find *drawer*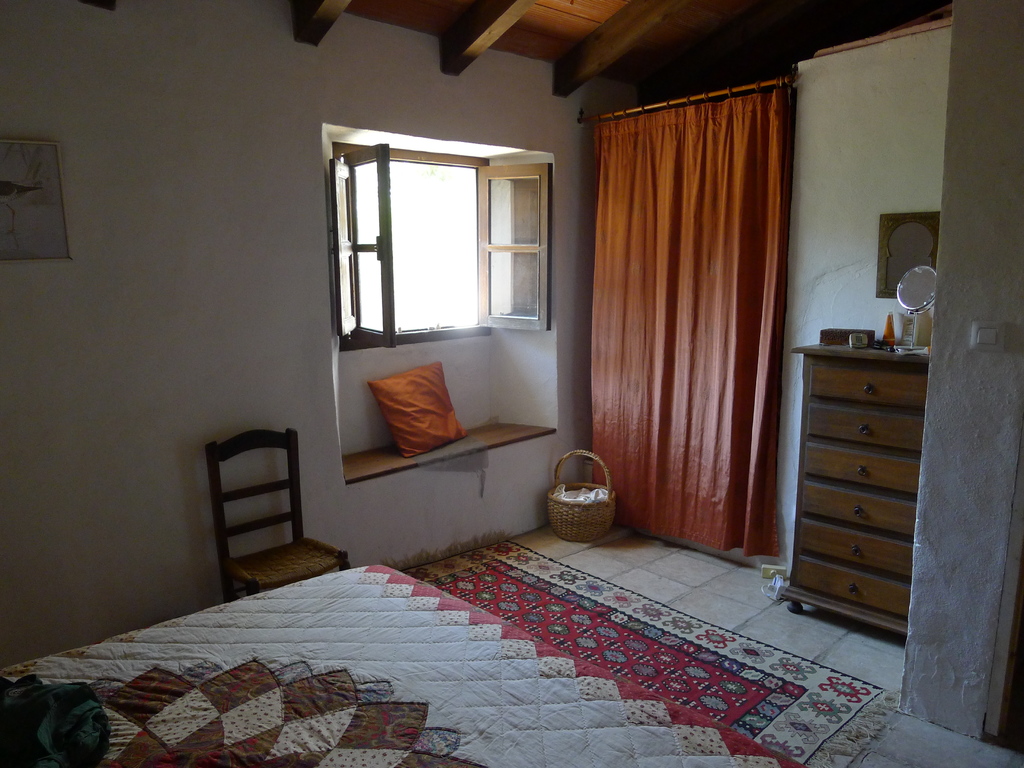
(x1=808, y1=445, x2=922, y2=495)
